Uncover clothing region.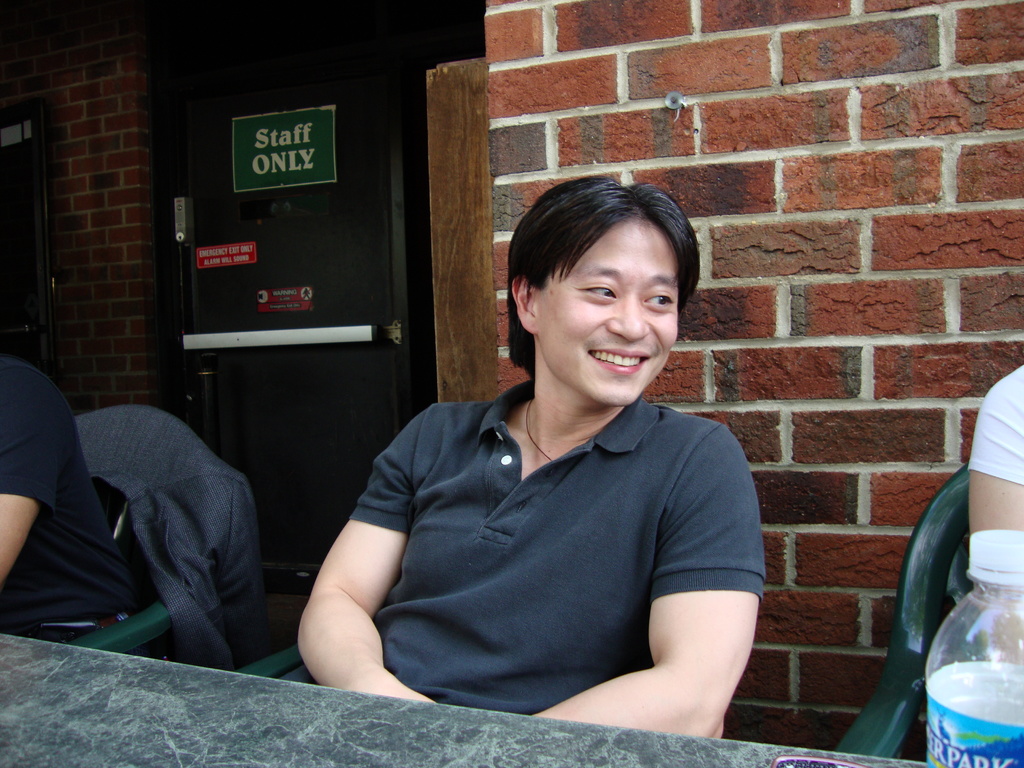
Uncovered: crop(328, 331, 761, 735).
